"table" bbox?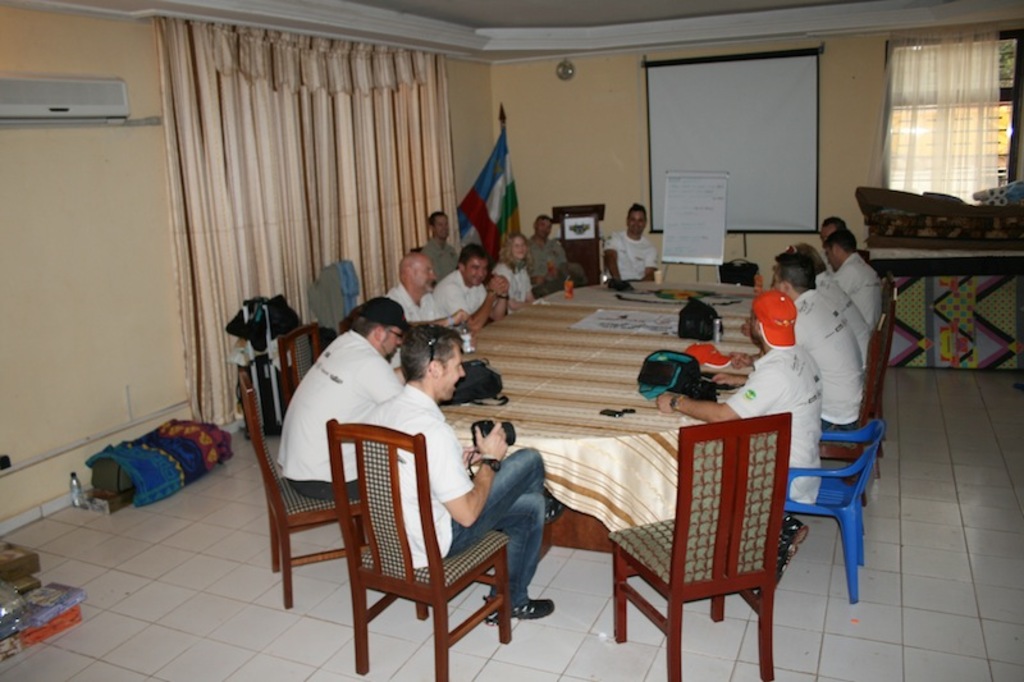
left=410, top=299, right=835, bottom=669
